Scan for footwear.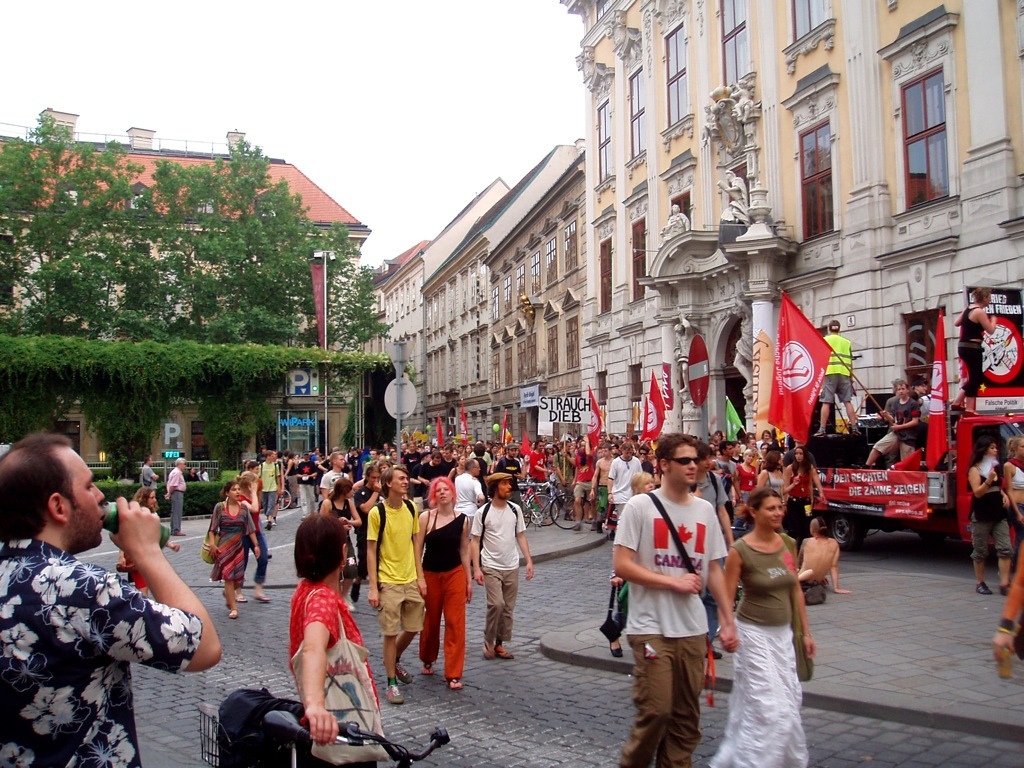
Scan result: l=226, t=608, r=235, b=623.
